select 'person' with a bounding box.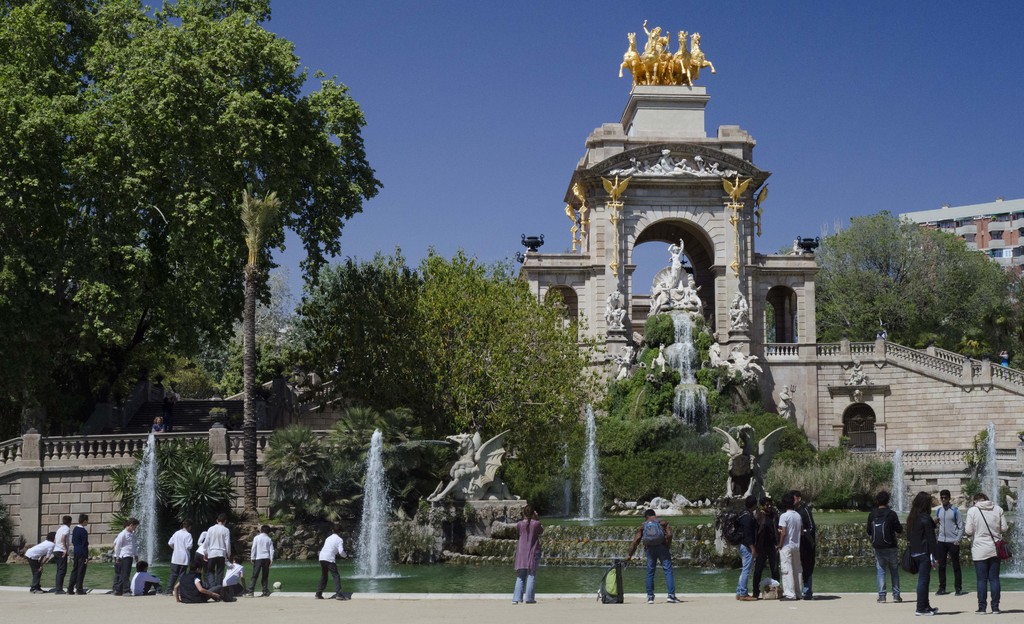
x1=872, y1=316, x2=890, y2=347.
